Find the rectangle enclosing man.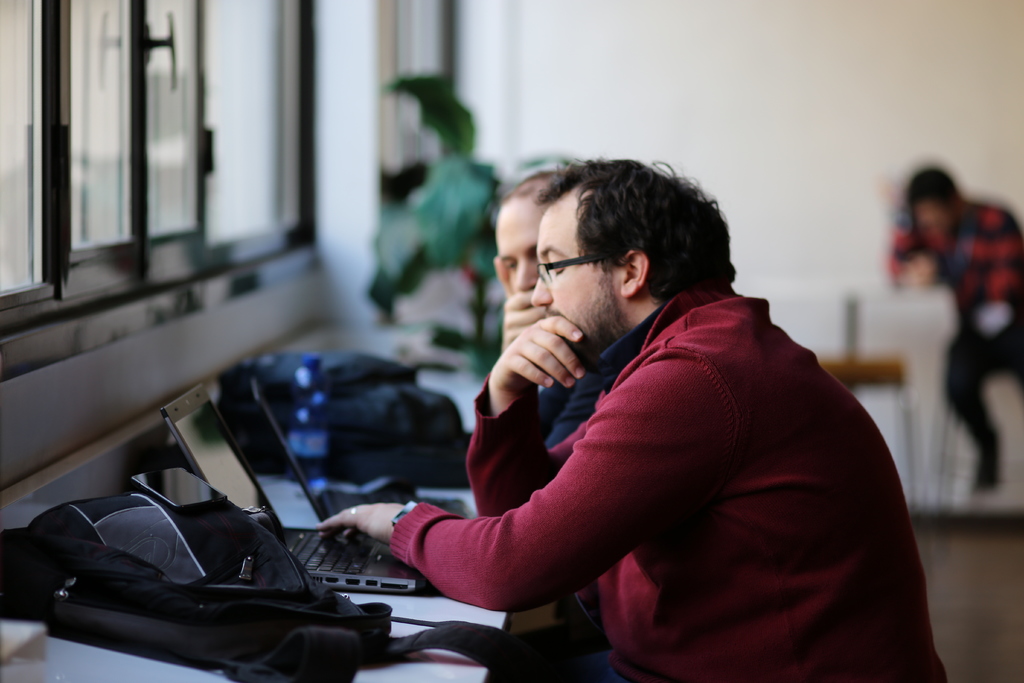
box=[498, 170, 578, 344].
